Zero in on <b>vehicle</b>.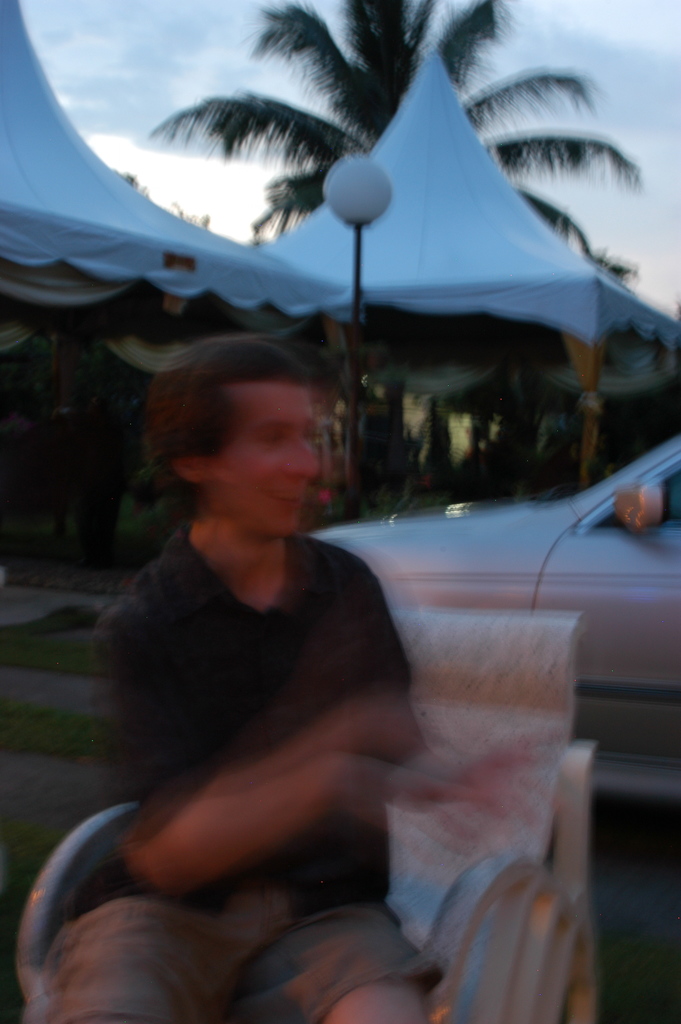
Zeroed in: detection(297, 435, 680, 813).
